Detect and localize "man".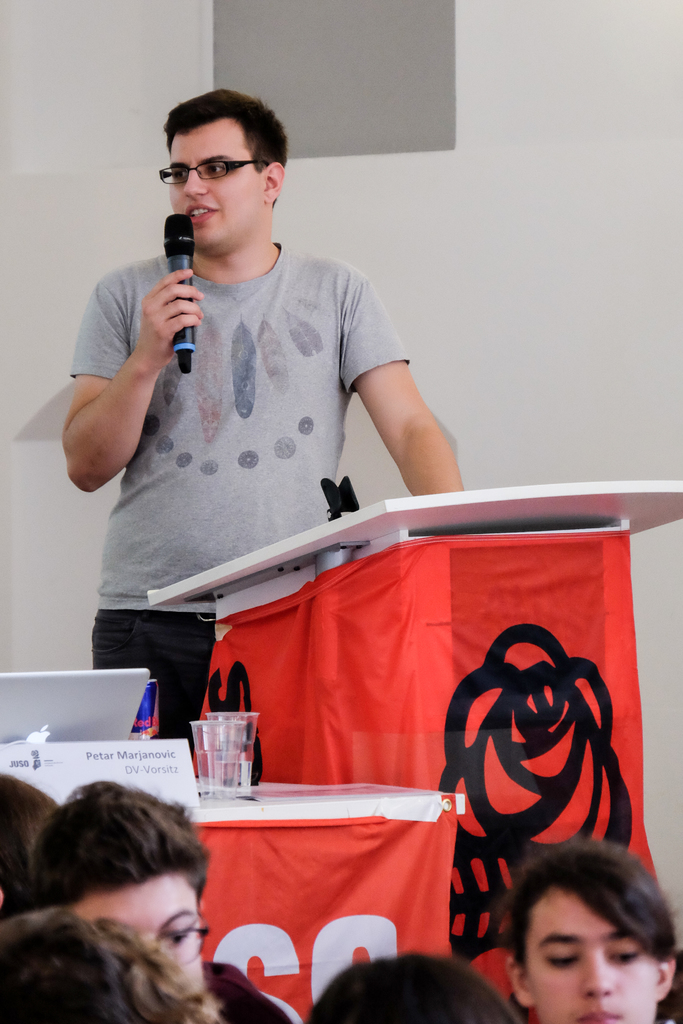
Localized at left=65, top=89, right=463, bottom=758.
